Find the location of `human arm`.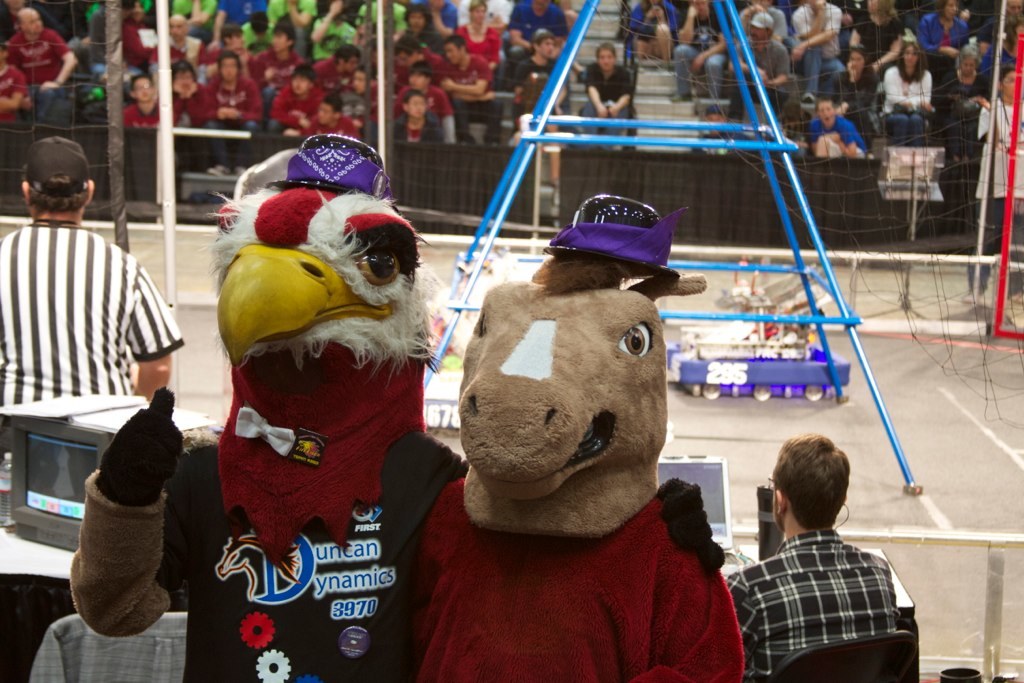
Location: bbox=[61, 443, 174, 647].
